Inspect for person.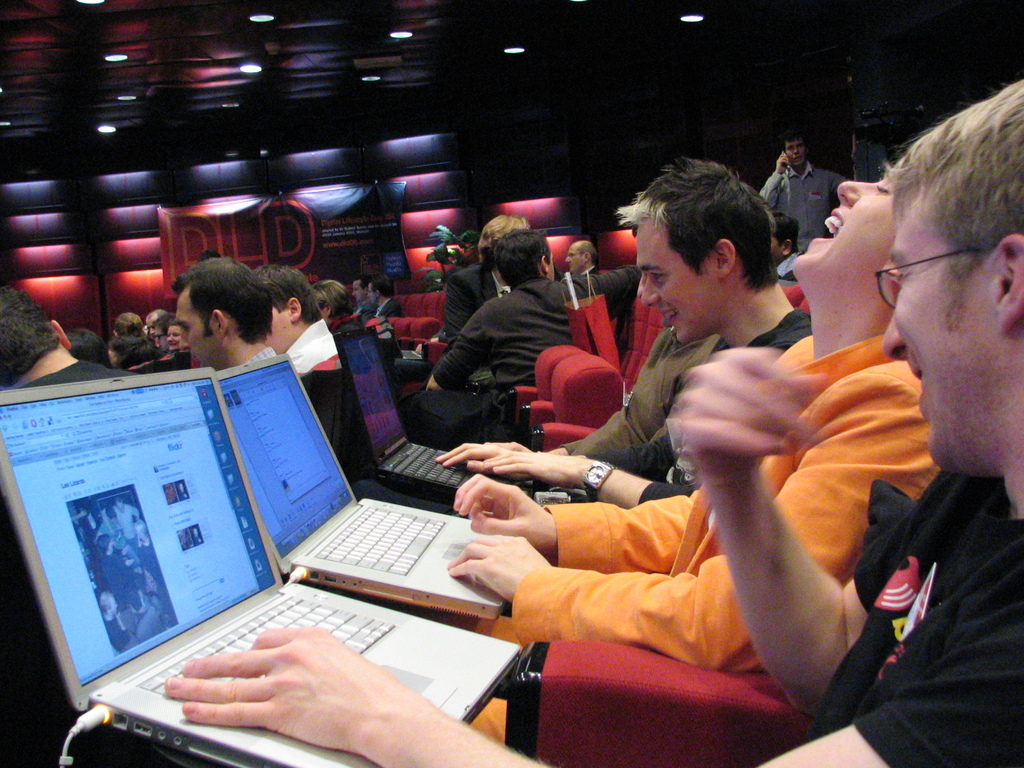
Inspection: BBox(366, 270, 401, 319).
